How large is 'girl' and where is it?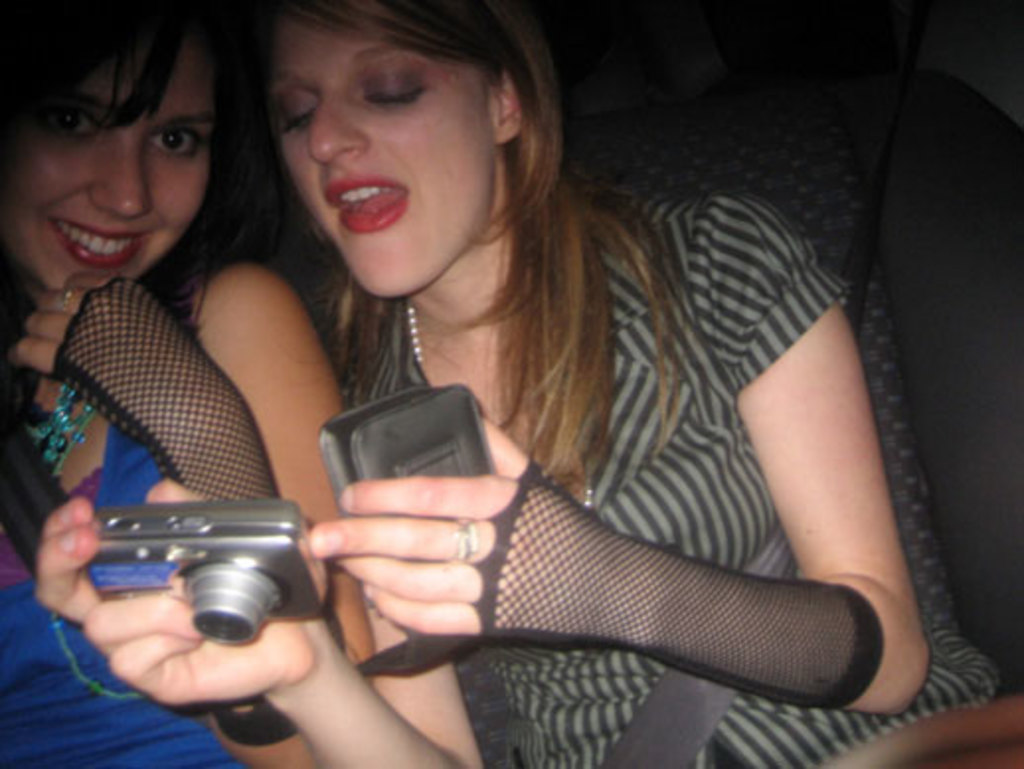
Bounding box: detection(0, 0, 376, 767).
